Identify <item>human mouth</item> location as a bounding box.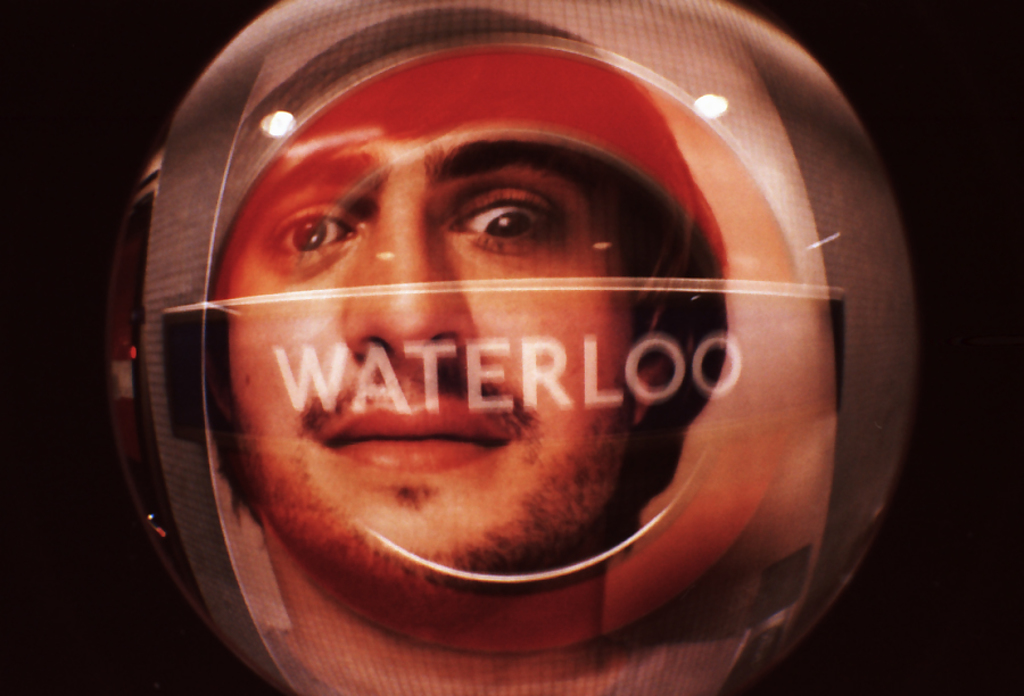
x1=331 y1=400 x2=506 y2=465.
